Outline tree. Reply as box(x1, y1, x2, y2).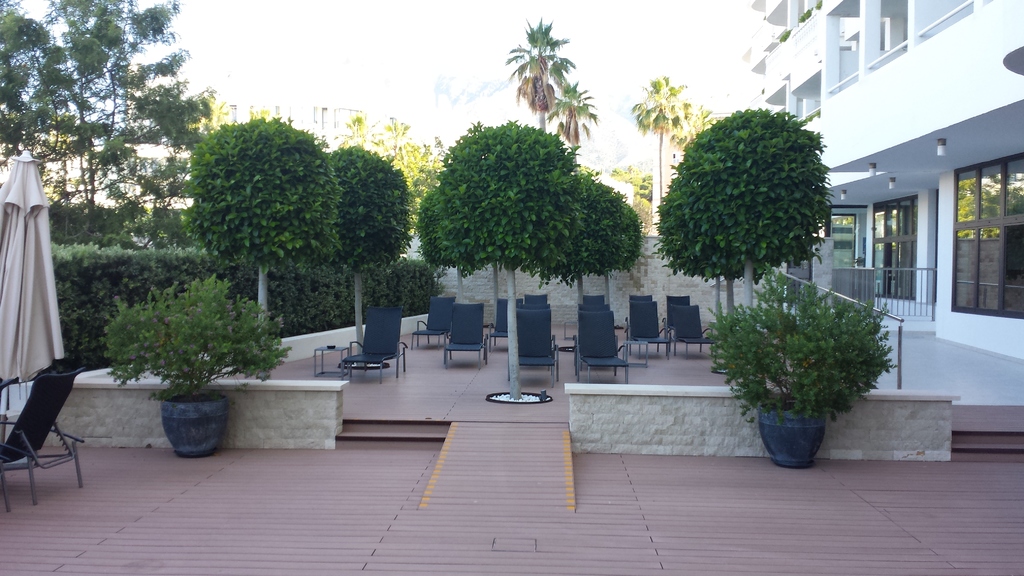
box(332, 141, 405, 344).
